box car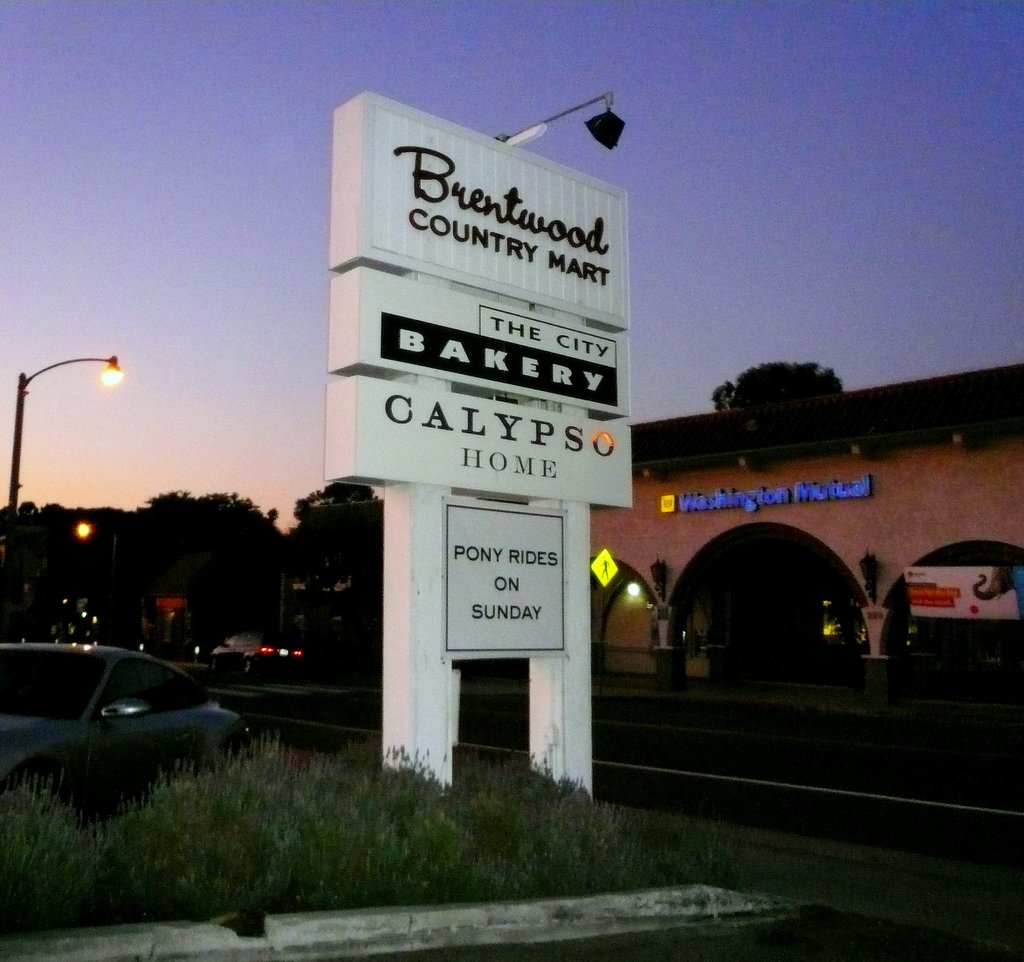
{"x1": 0, "y1": 646, "x2": 248, "y2": 830}
